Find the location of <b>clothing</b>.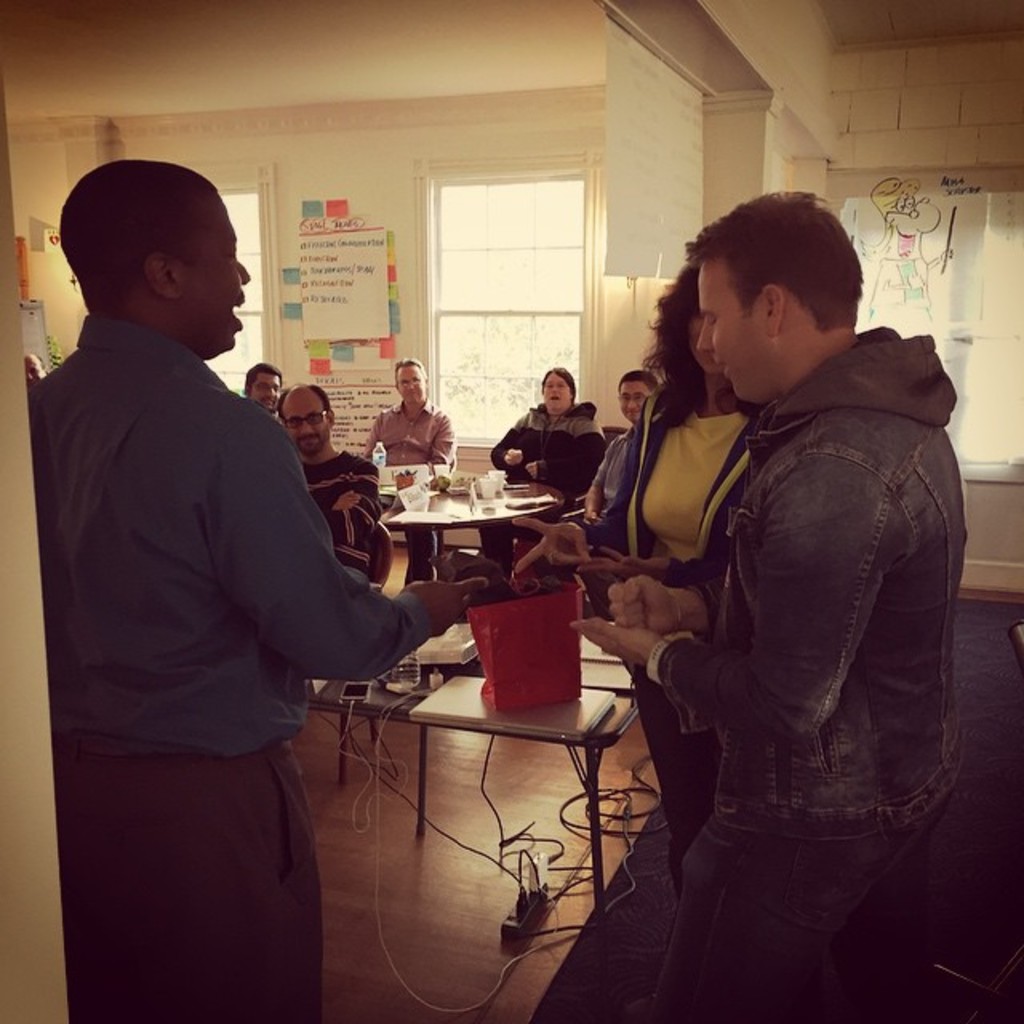
Location: 483/392/605/562.
